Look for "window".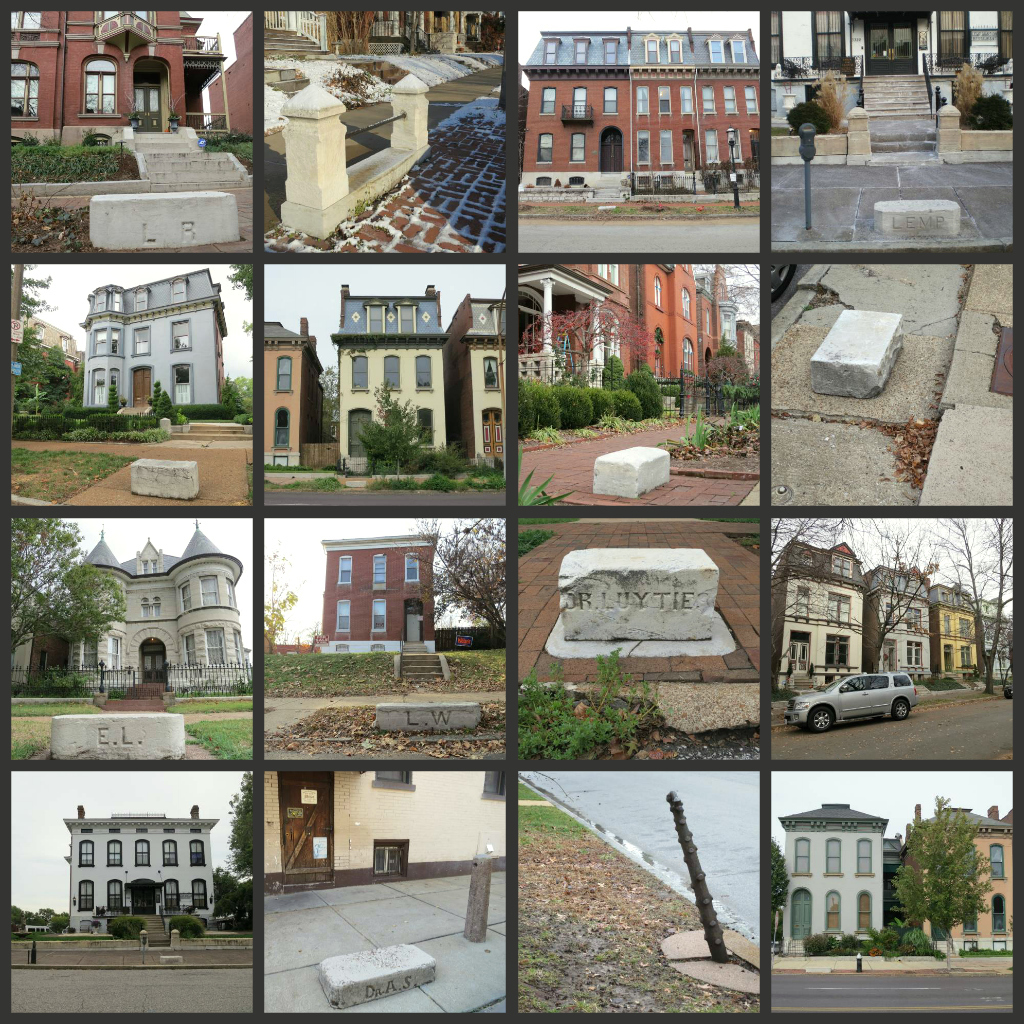
Found: x1=634 y1=127 x2=650 y2=172.
